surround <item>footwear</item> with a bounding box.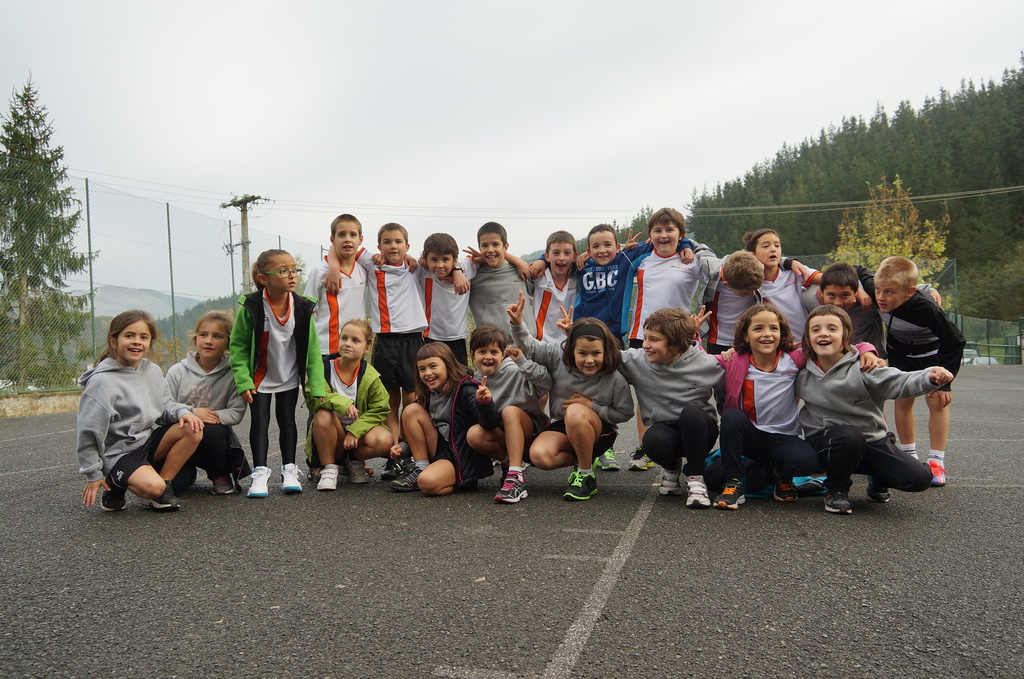
x1=864, y1=476, x2=894, y2=504.
